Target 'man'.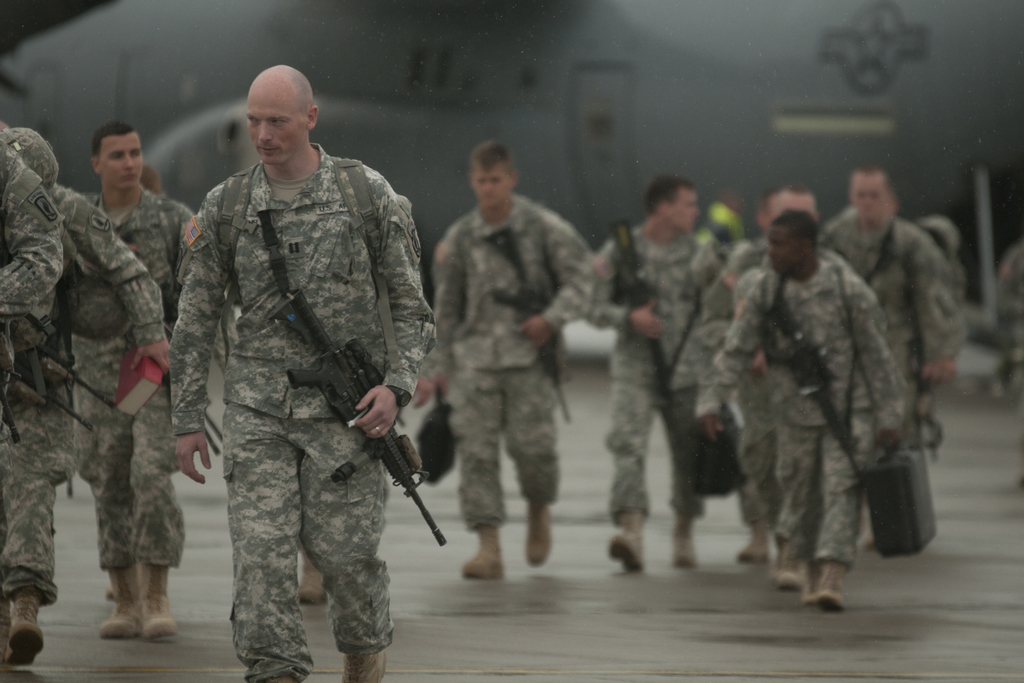
Target region: bbox=(808, 173, 945, 559).
